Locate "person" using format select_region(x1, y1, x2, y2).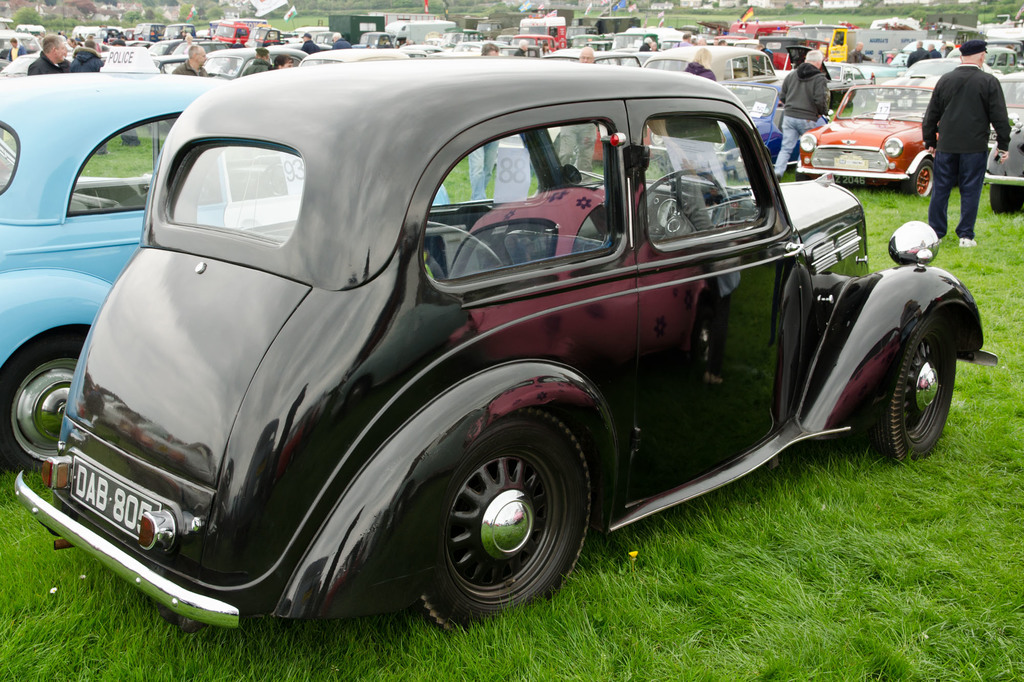
select_region(268, 55, 294, 72).
